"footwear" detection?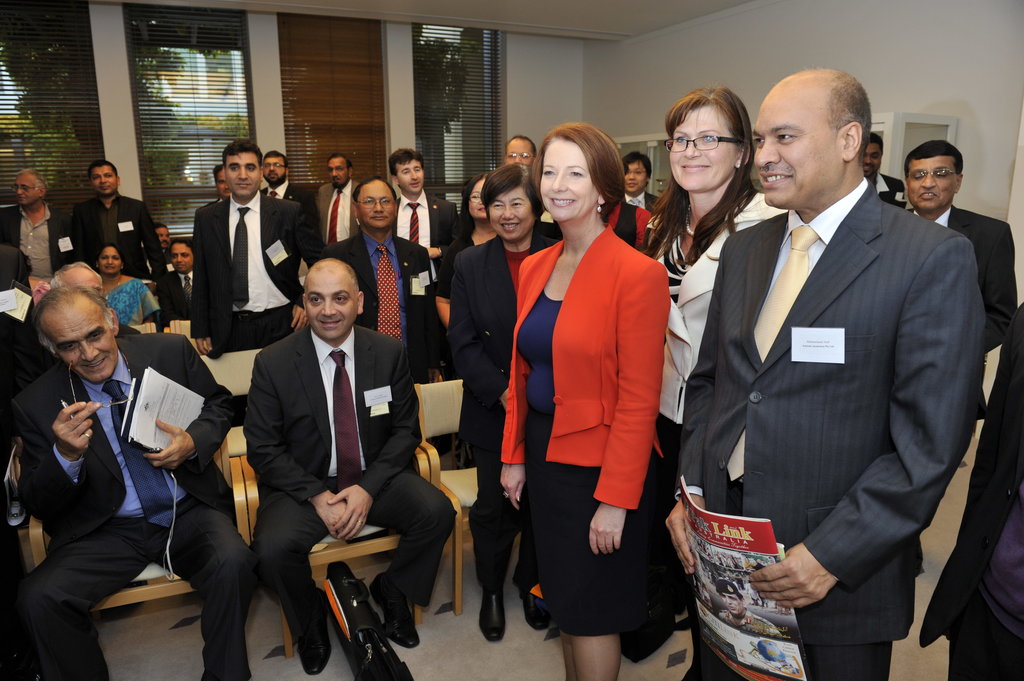
366 567 423 651
